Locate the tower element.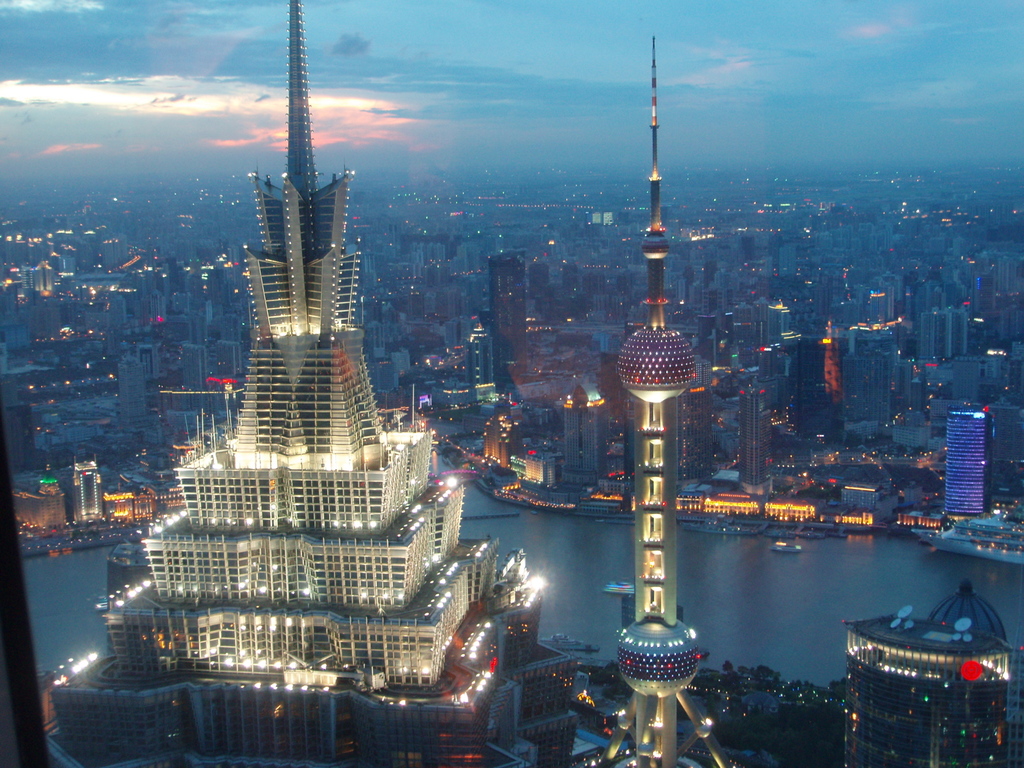
Element bbox: [674, 262, 692, 303].
